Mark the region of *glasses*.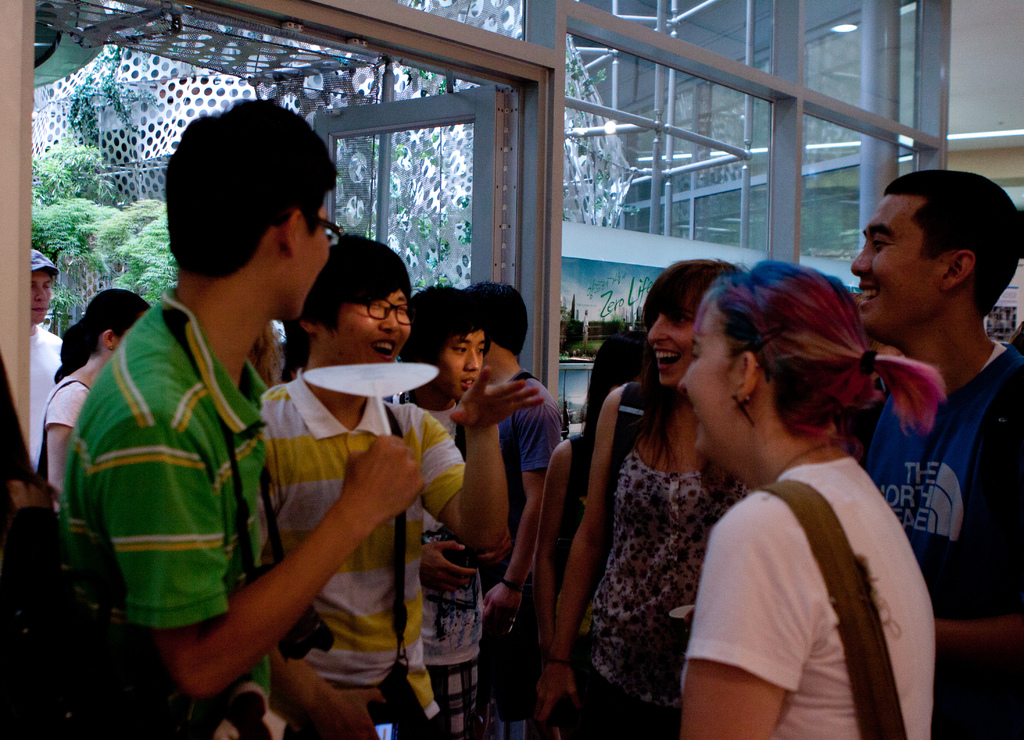
Region: box=[275, 209, 348, 252].
